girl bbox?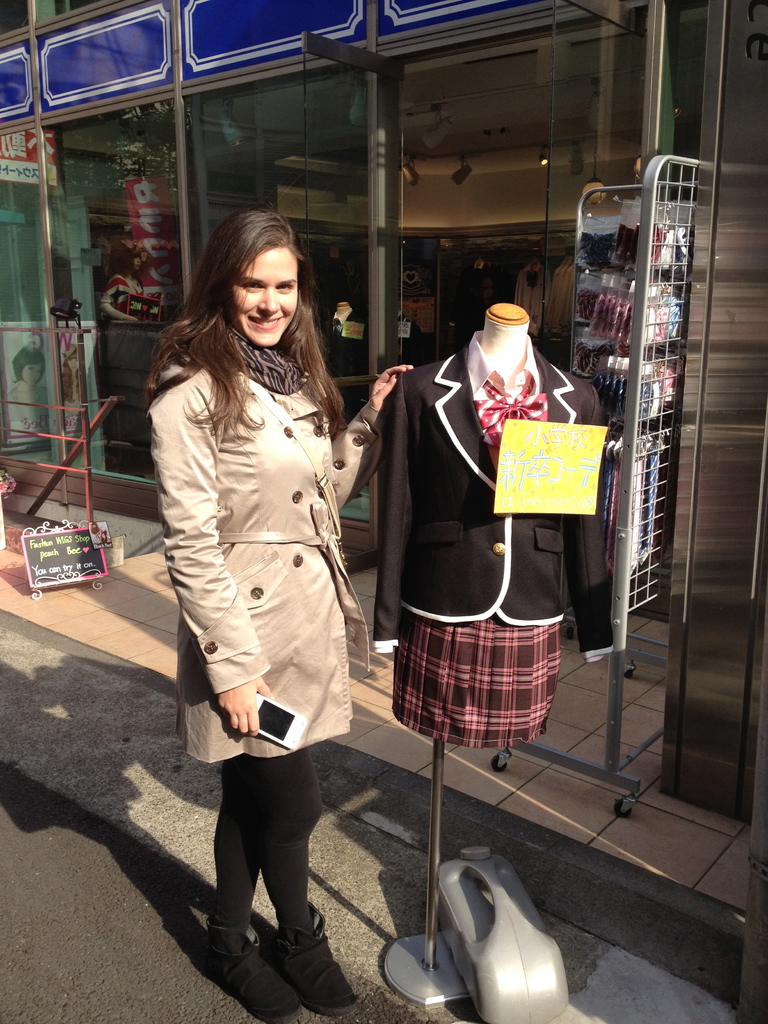
[x1=143, y1=211, x2=413, y2=1018]
